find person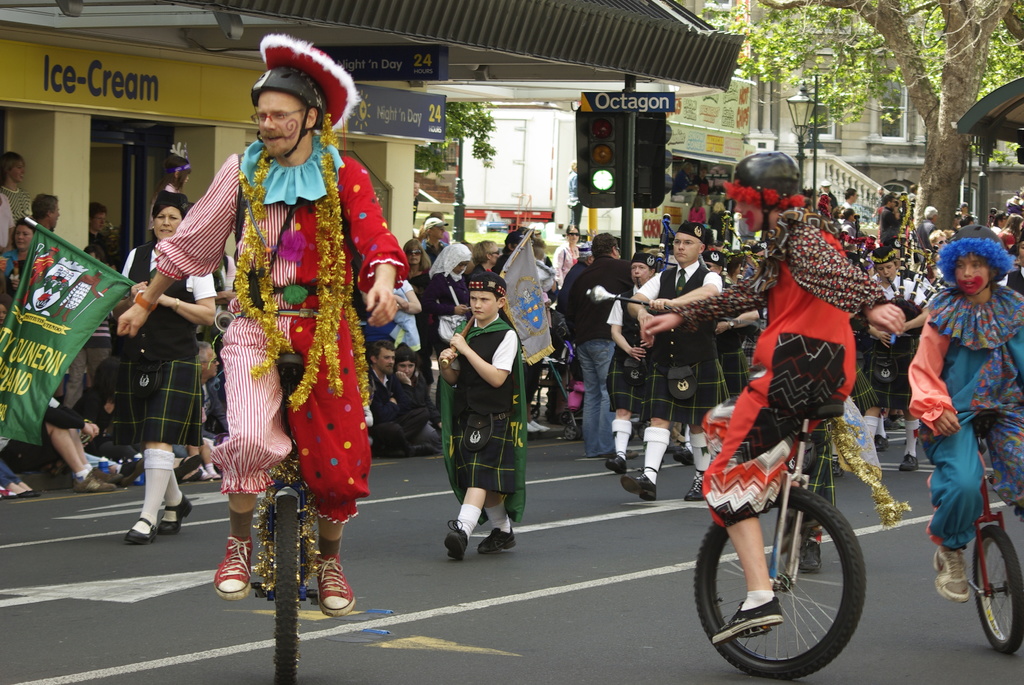
<box>550,217,580,284</box>
